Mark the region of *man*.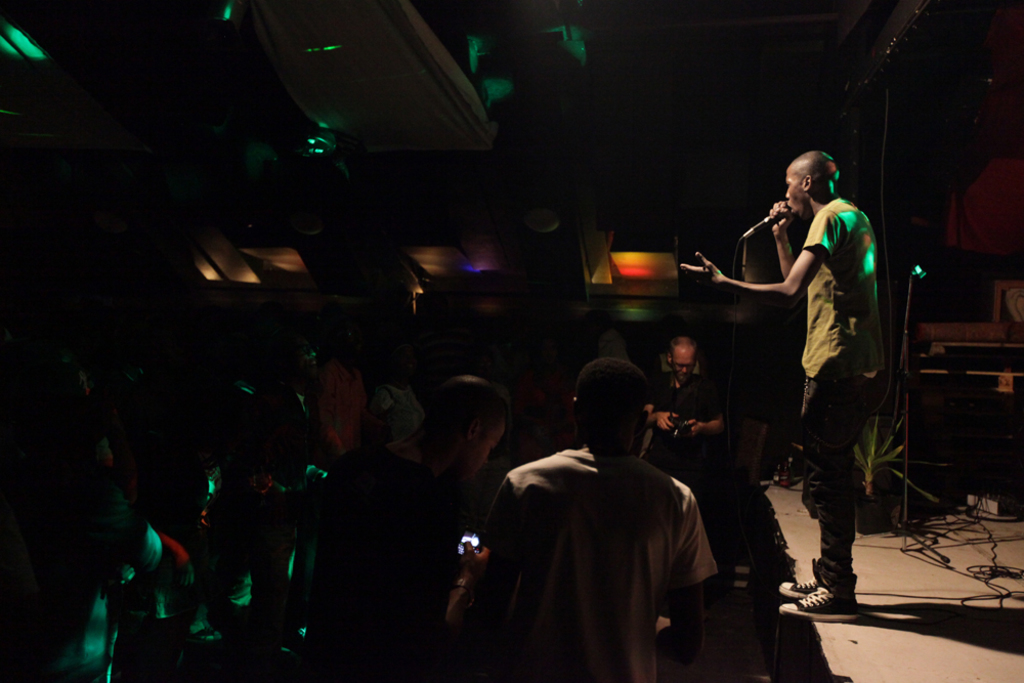
Region: BBox(442, 355, 718, 682).
